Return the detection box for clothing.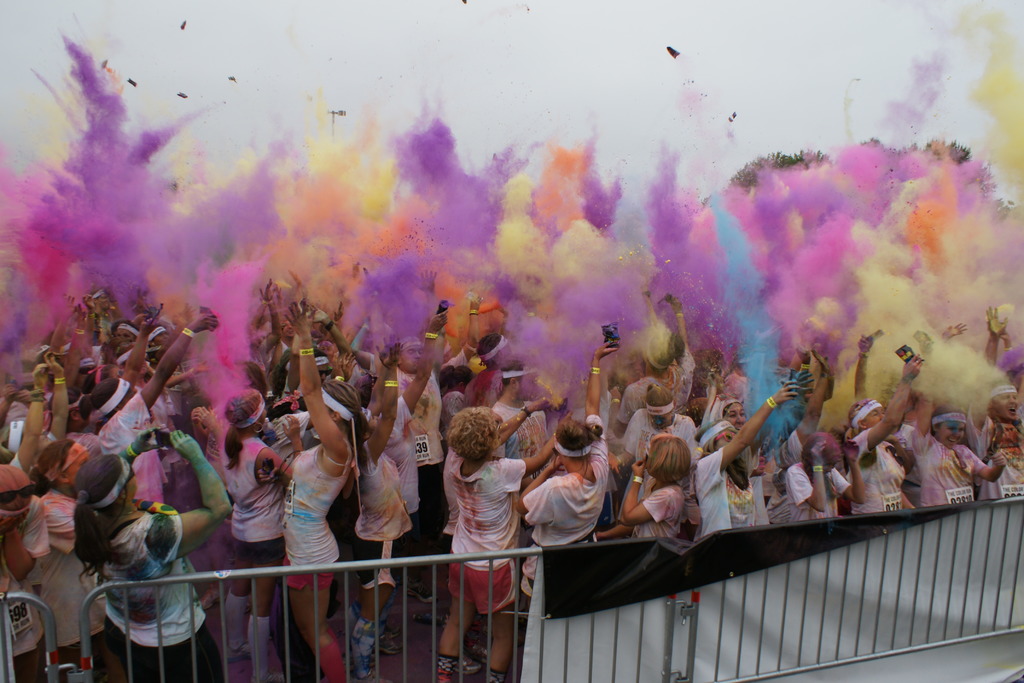
box=[282, 438, 347, 591].
